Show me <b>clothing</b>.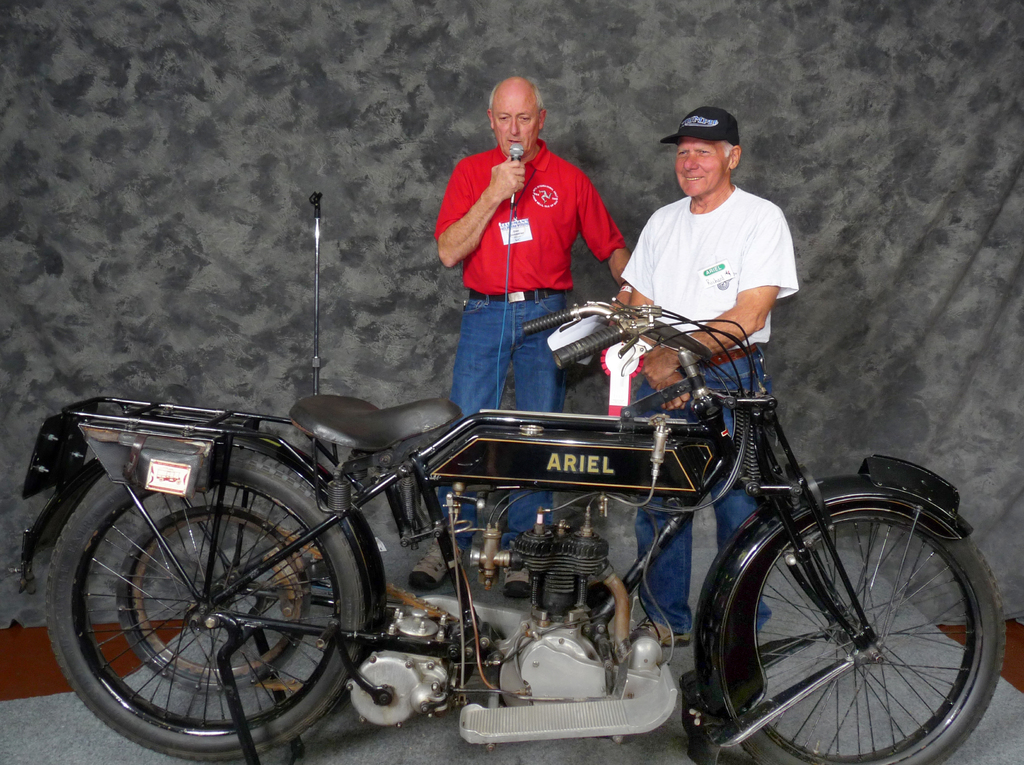
<b>clothing</b> is here: [636, 342, 777, 636].
